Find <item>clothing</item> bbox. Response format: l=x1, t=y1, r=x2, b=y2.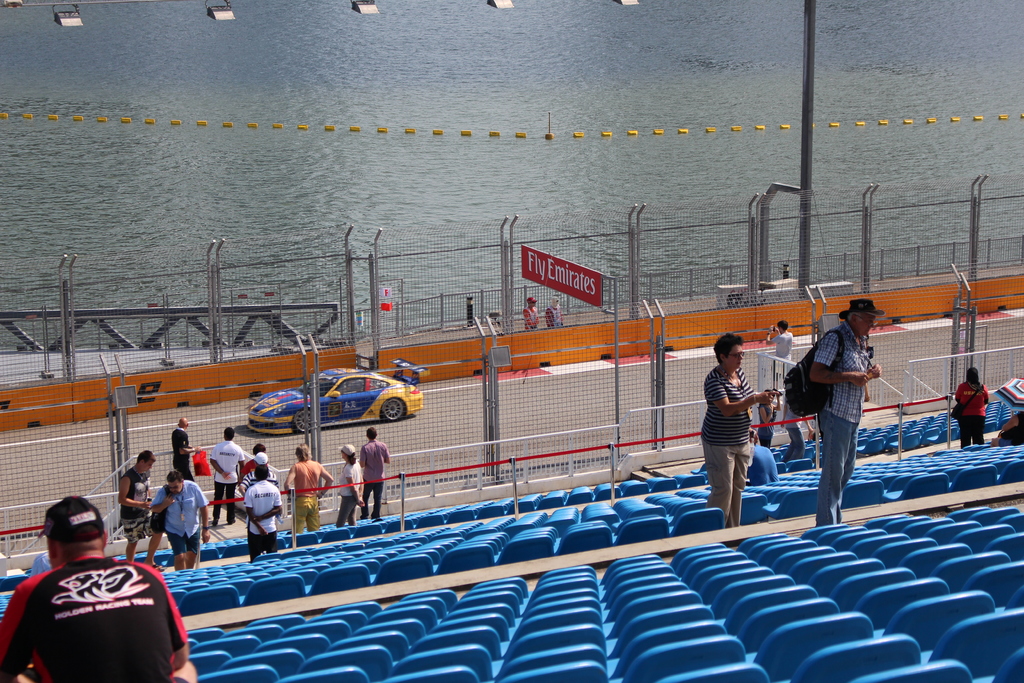
l=334, t=461, r=360, b=528.
